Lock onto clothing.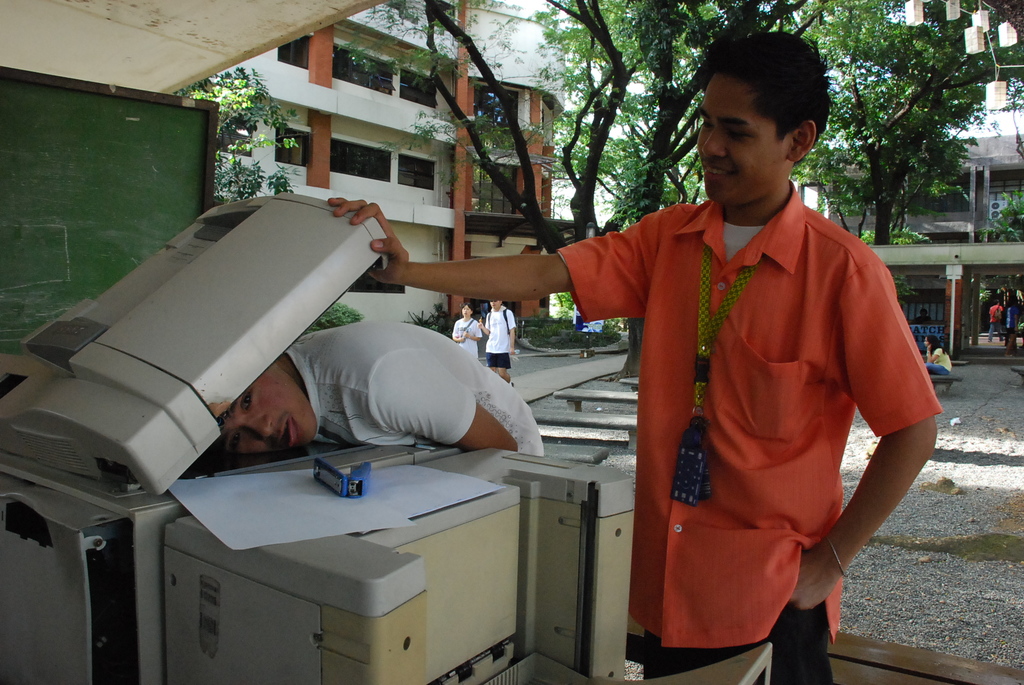
Locked: box=[922, 345, 952, 379].
